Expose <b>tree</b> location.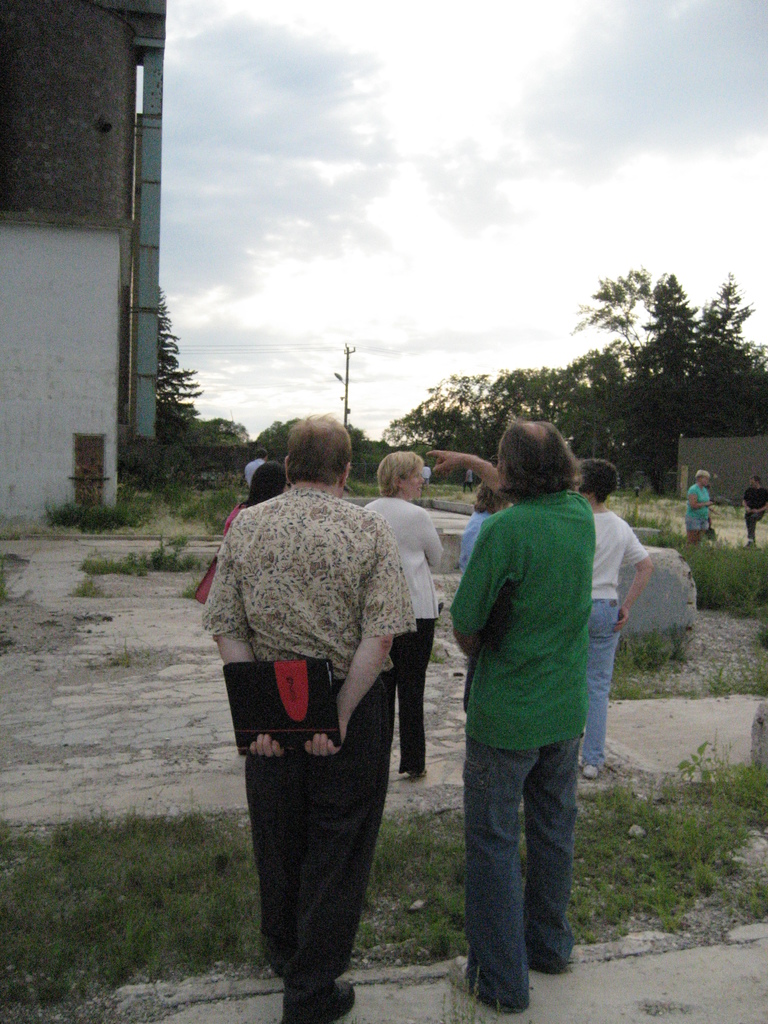
Exposed at Rect(740, 335, 767, 431).
